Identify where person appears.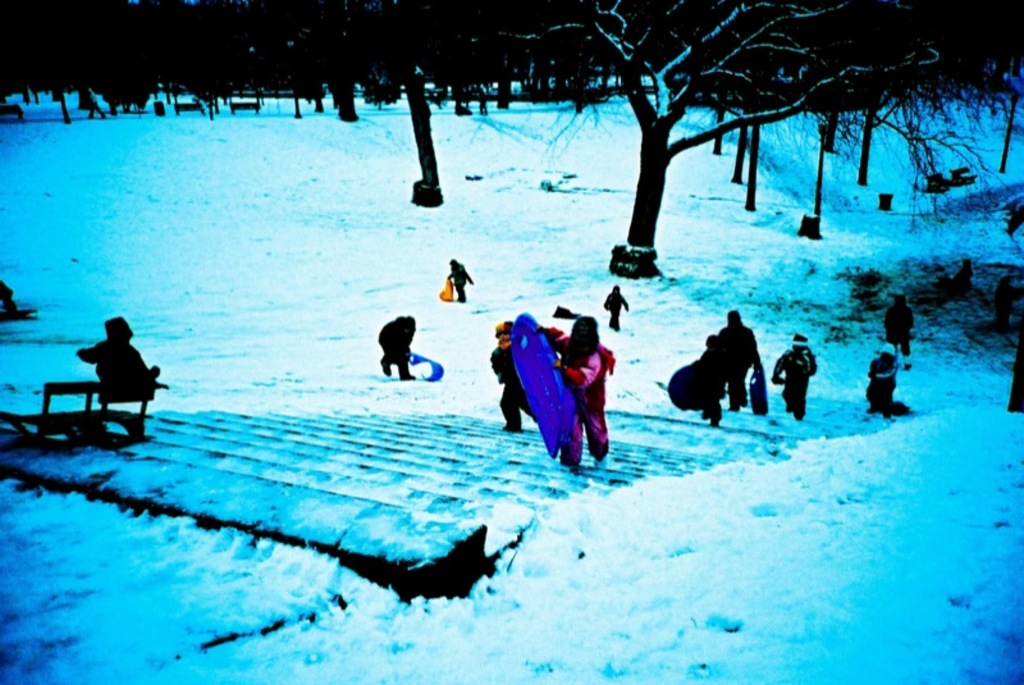
Appears at [893, 282, 919, 365].
